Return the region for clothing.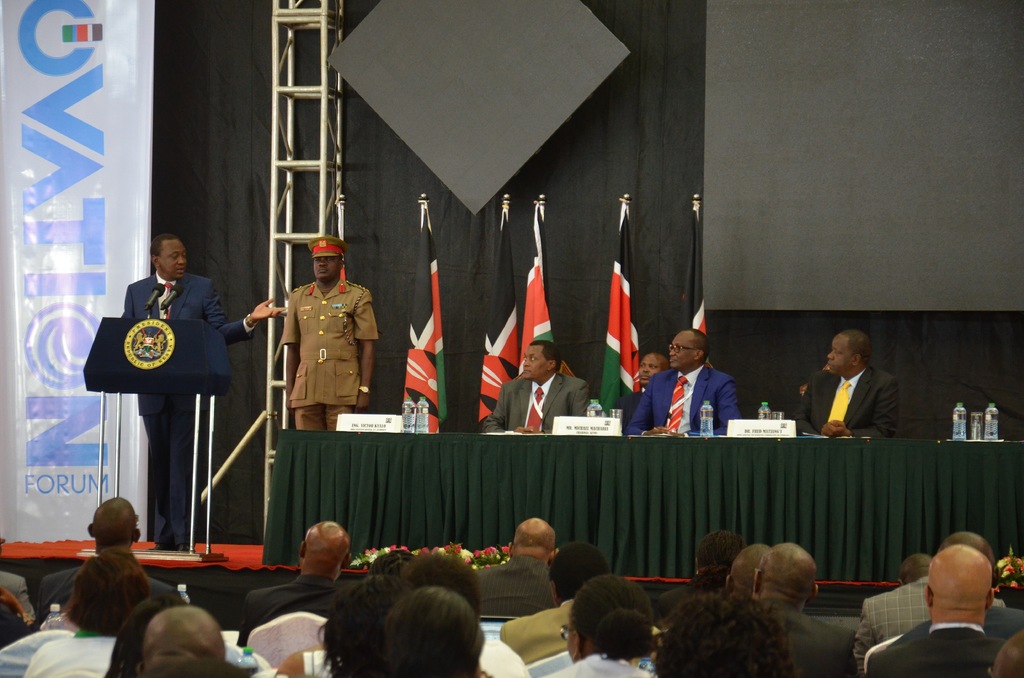
crop(282, 277, 379, 432).
